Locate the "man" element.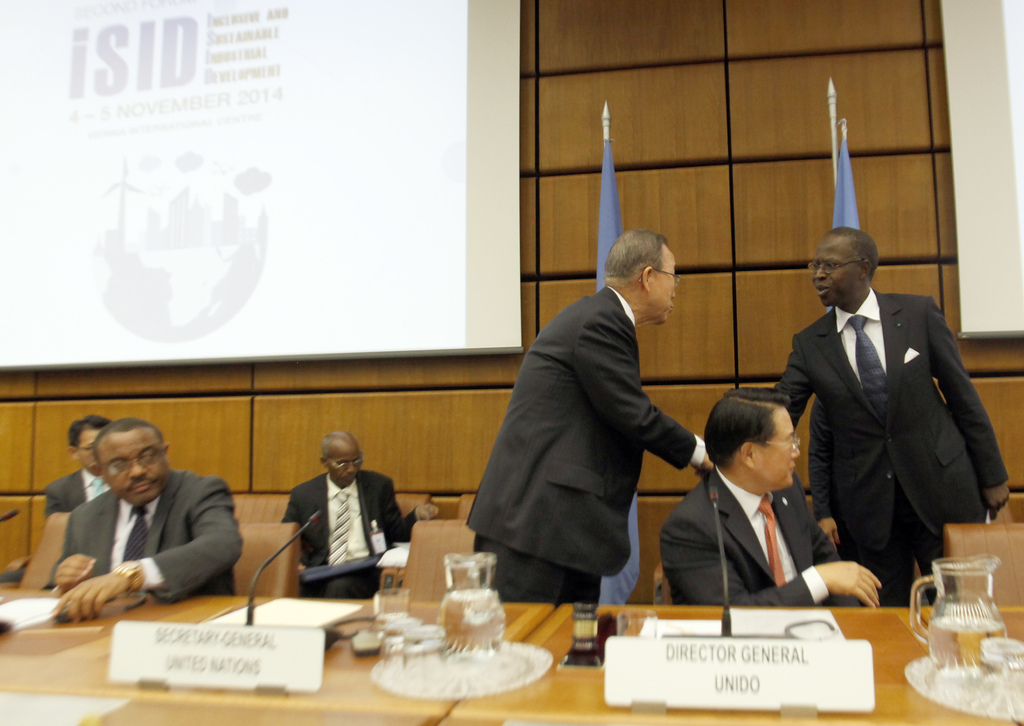
Element bbox: left=769, top=210, right=993, bottom=620.
